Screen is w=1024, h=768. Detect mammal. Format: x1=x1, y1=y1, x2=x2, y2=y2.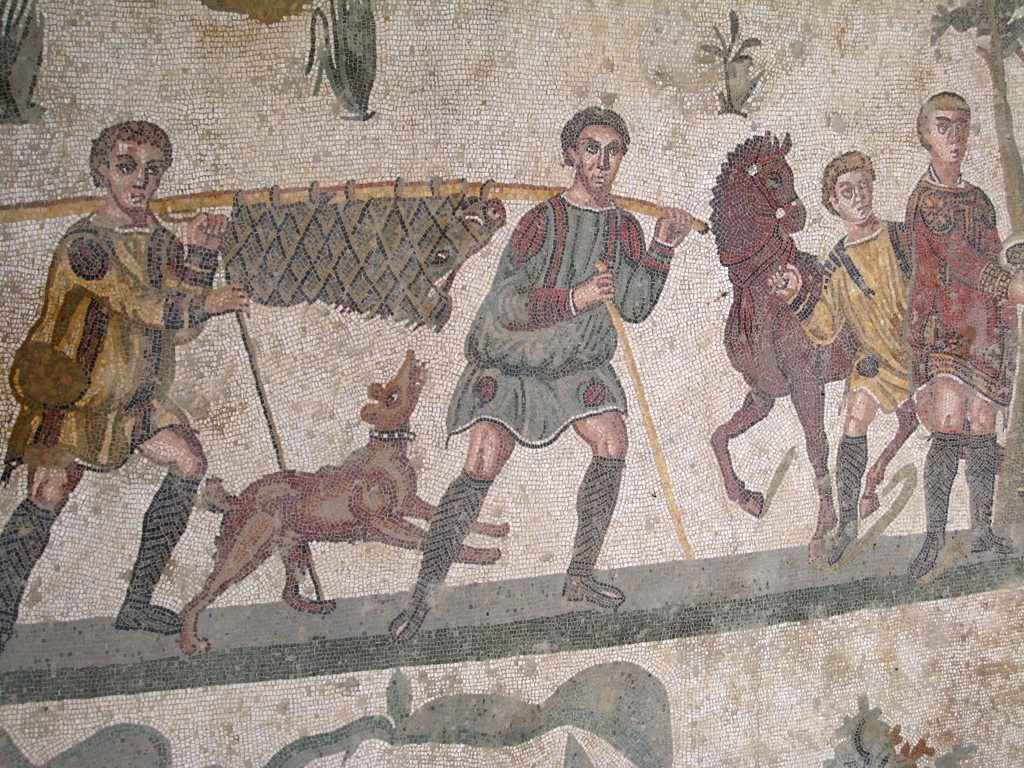
x1=771, y1=147, x2=906, y2=564.
